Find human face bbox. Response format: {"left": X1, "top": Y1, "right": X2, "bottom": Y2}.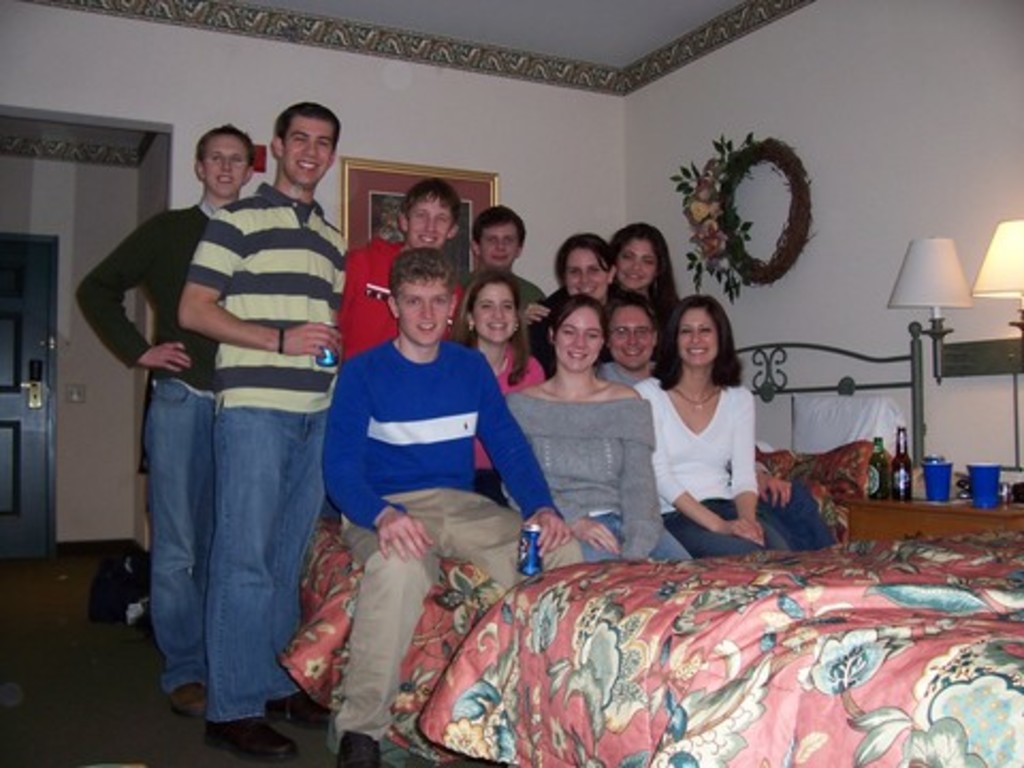
{"left": 553, "top": 303, "right": 597, "bottom": 365}.
